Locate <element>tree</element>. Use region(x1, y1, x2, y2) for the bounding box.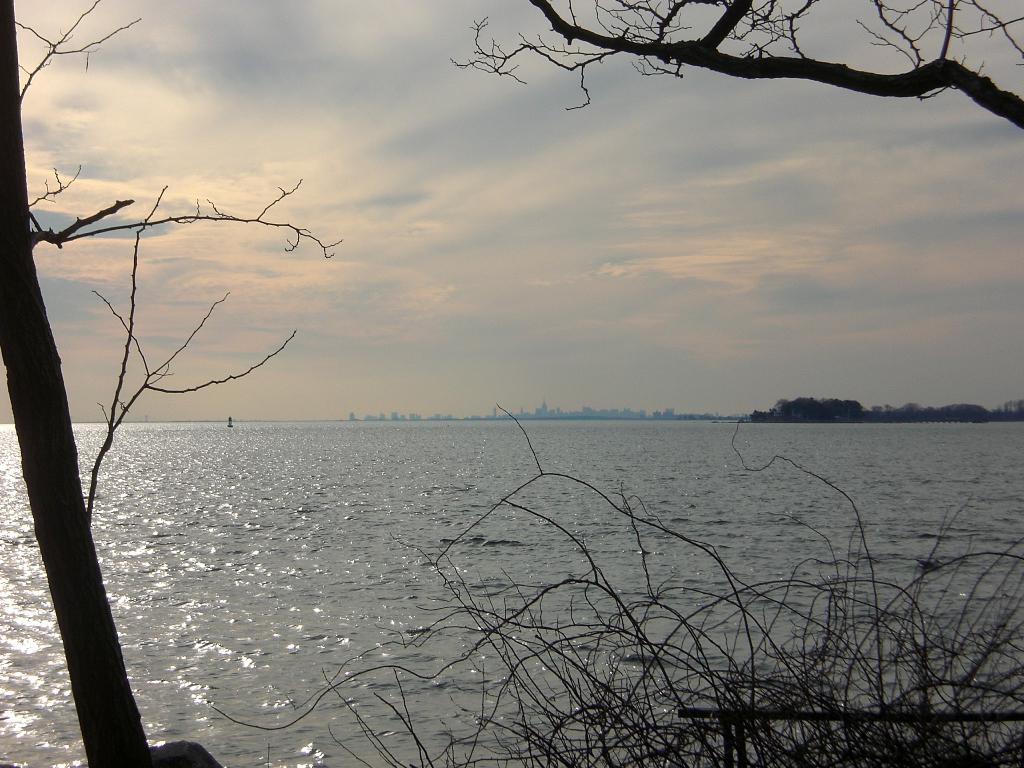
region(440, 0, 1023, 132).
